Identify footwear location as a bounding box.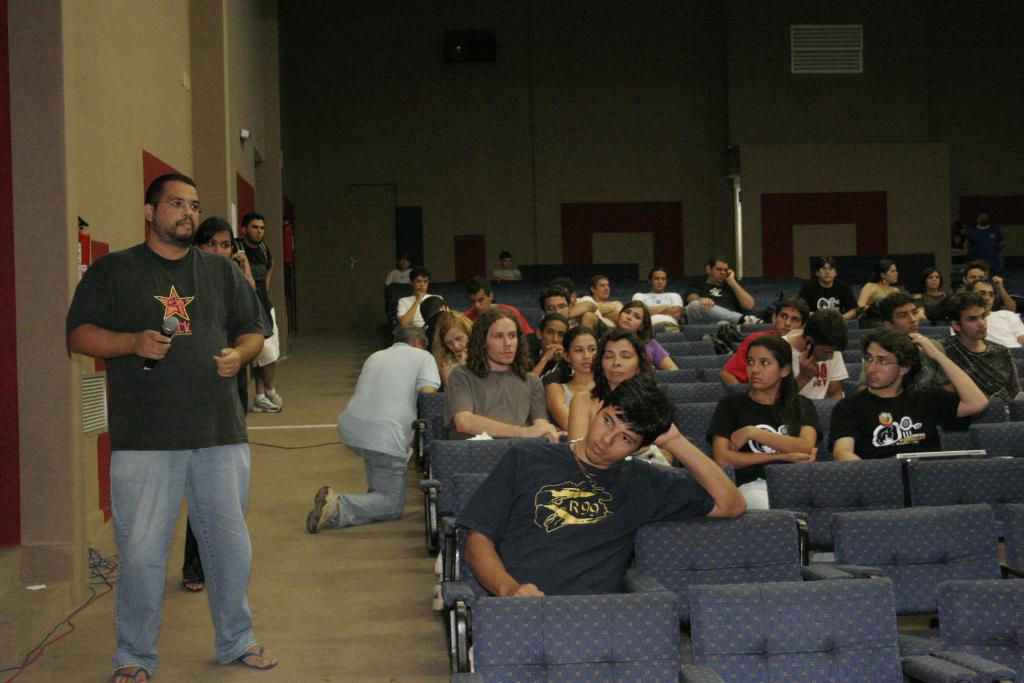
<box>253,391,277,415</box>.
